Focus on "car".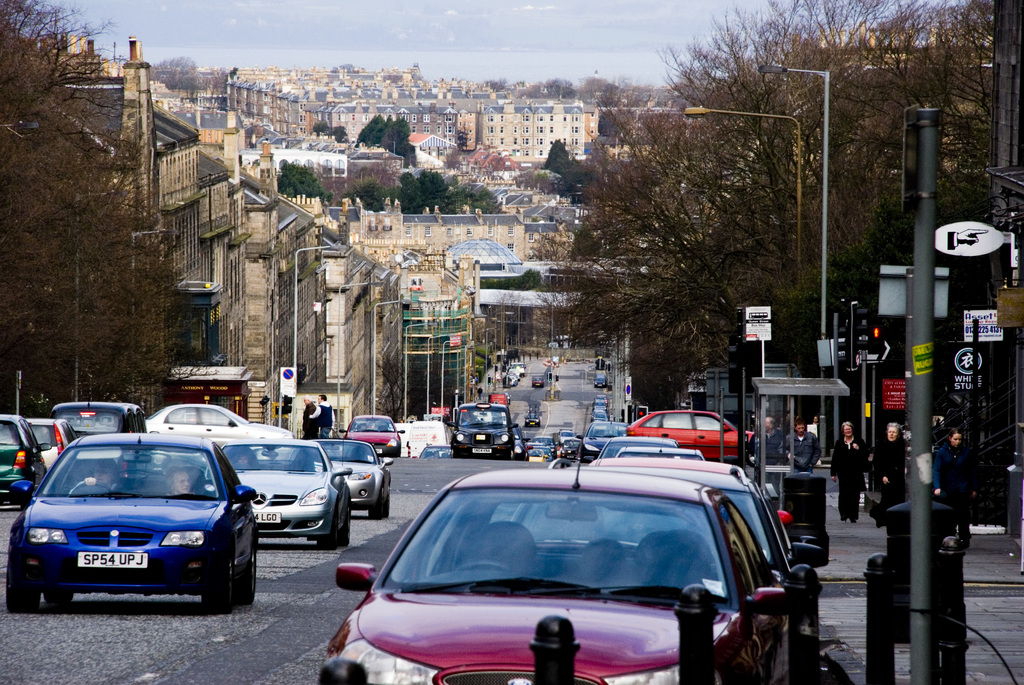
Focused at (x1=200, y1=434, x2=356, y2=549).
